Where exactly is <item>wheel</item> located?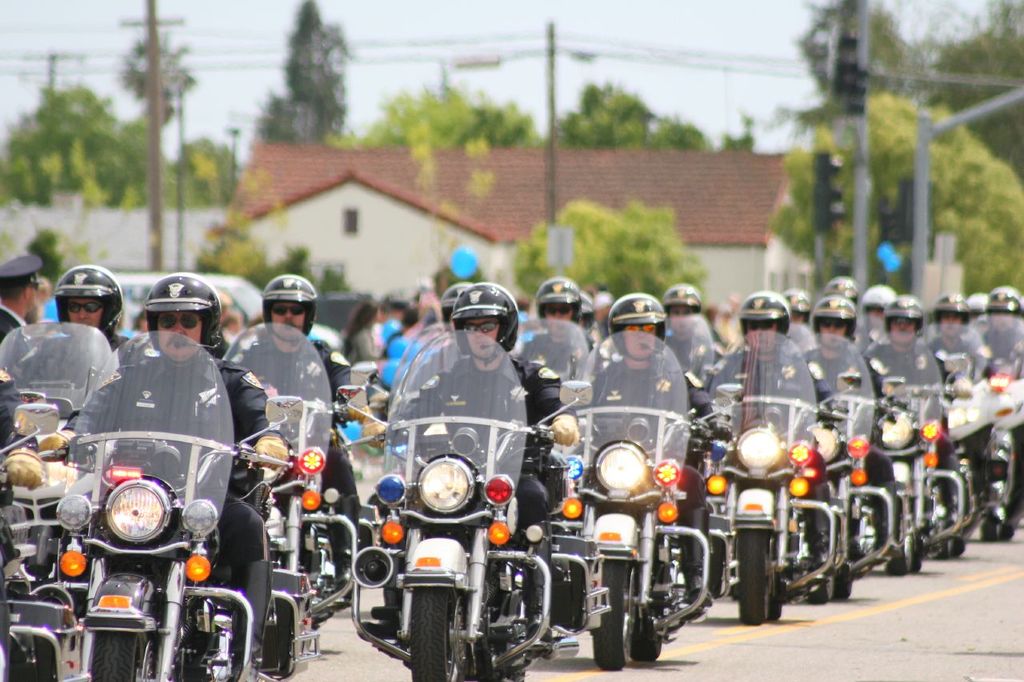
Its bounding box is rect(710, 538, 726, 591).
